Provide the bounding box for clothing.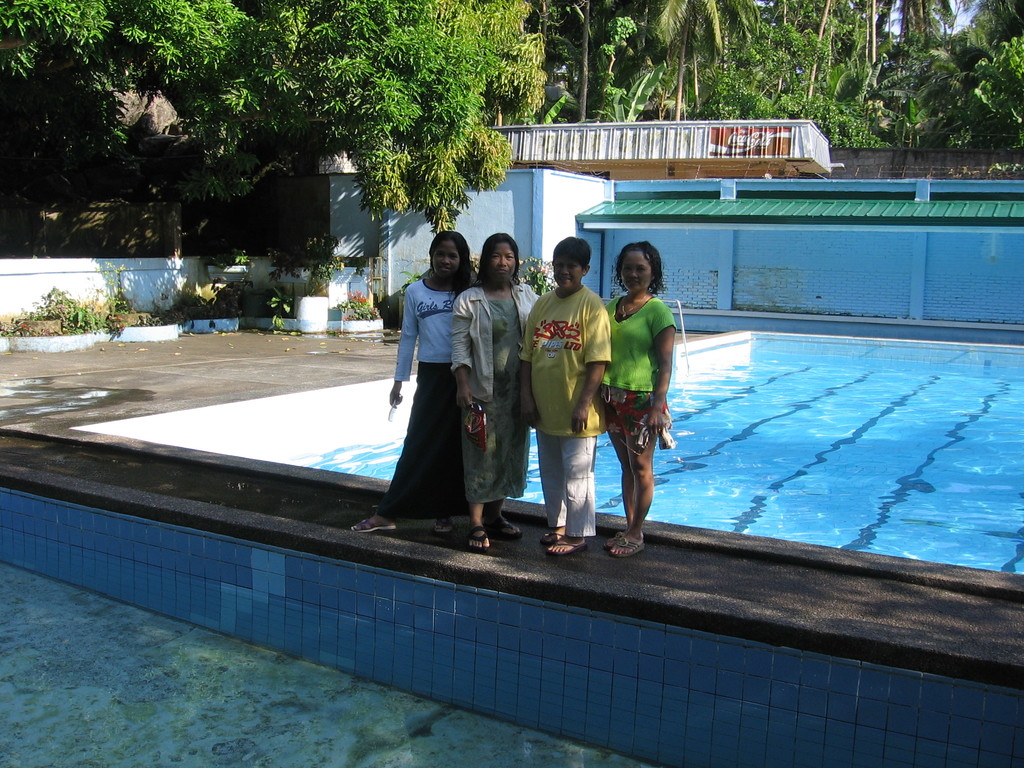
{"x1": 588, "y1": 289, "x2": 673, "y2": 532}.
